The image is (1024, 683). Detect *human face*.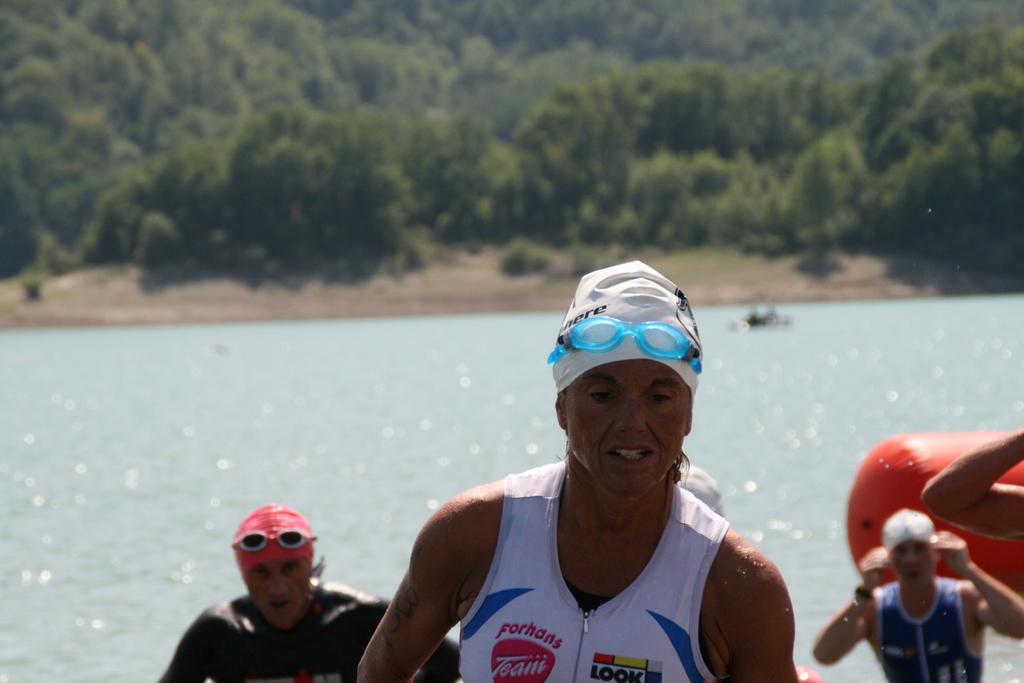
Detection: 559/357/690/497.
